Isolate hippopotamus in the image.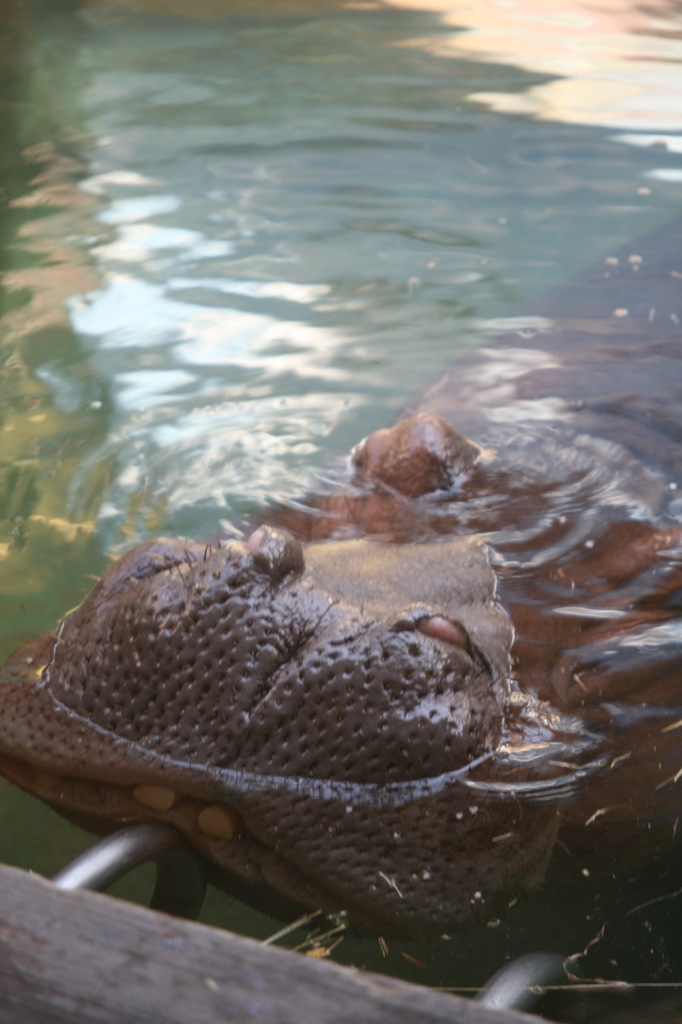
Isolated region: (left=0, top=213, right=681, bottom=939).
